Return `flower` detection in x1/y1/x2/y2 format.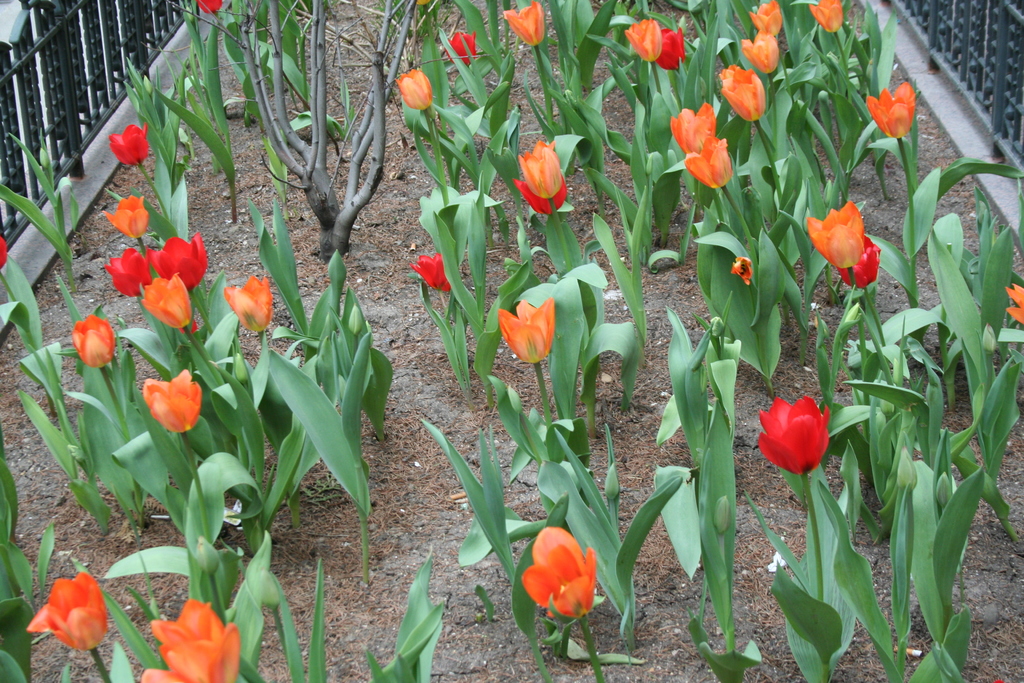
138/272/192/325.
